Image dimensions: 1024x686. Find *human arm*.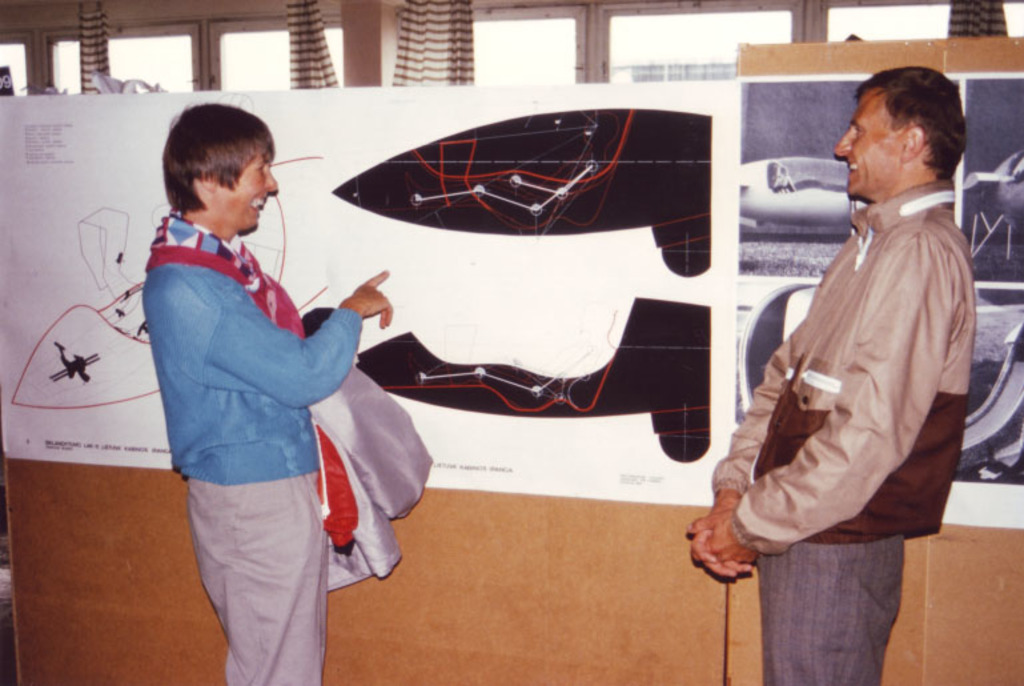
(690,318,808,583).
